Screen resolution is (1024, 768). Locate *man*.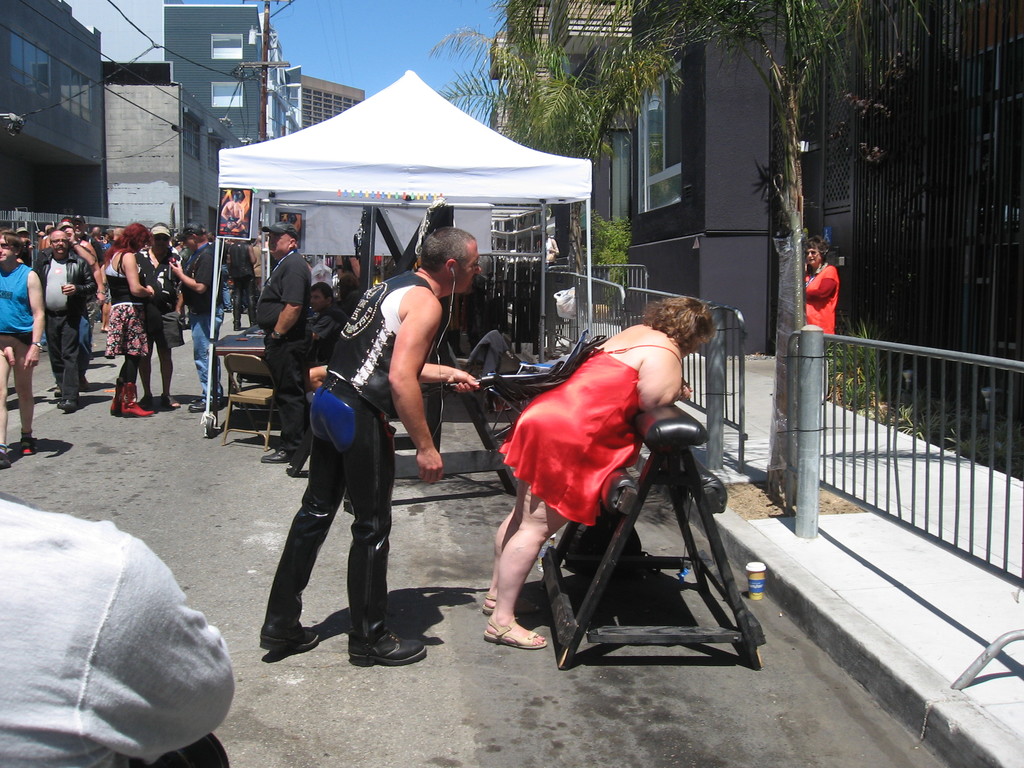
<bbox>253, 220, 315, 471</bbox>.
